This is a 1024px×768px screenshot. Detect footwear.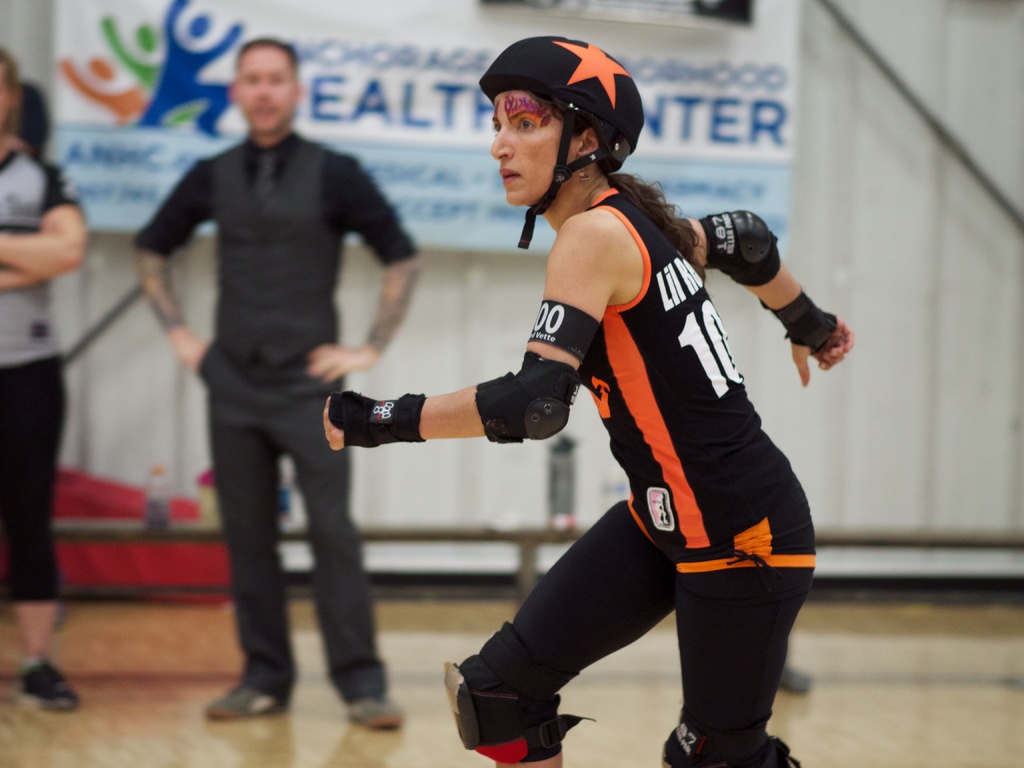
205:685:285:720.
